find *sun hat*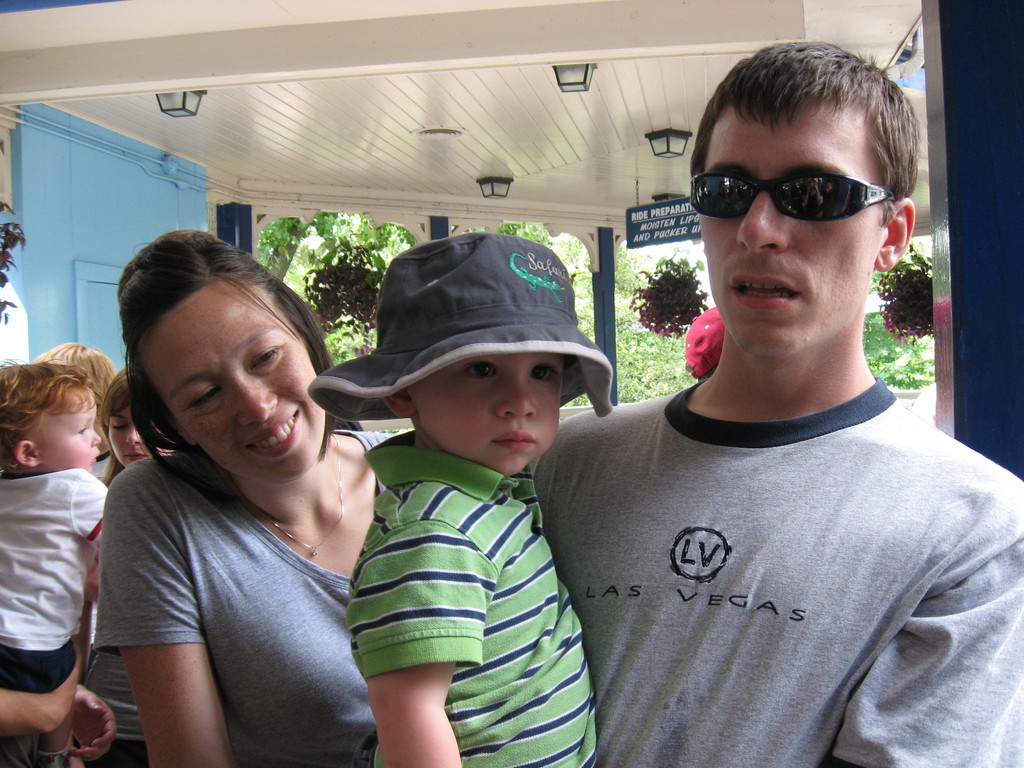
{"left": 308, "top": 232, "right": 614, "bottom": 417}
